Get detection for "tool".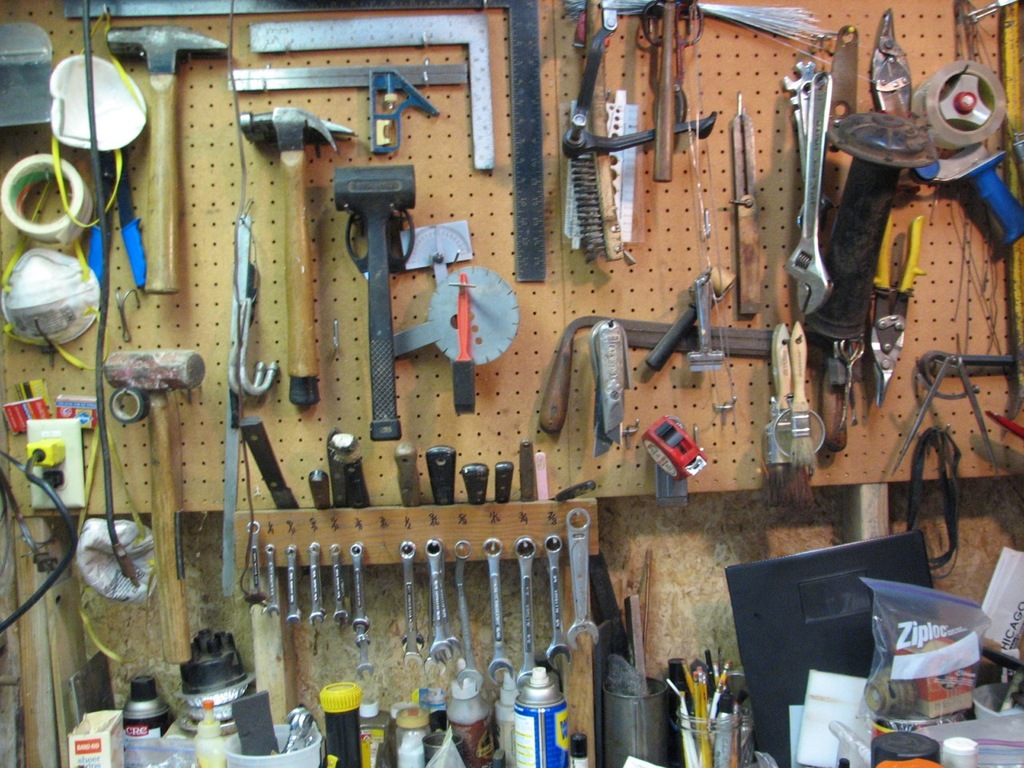
Detection: <region>325, 430, 370, 506</region>.
